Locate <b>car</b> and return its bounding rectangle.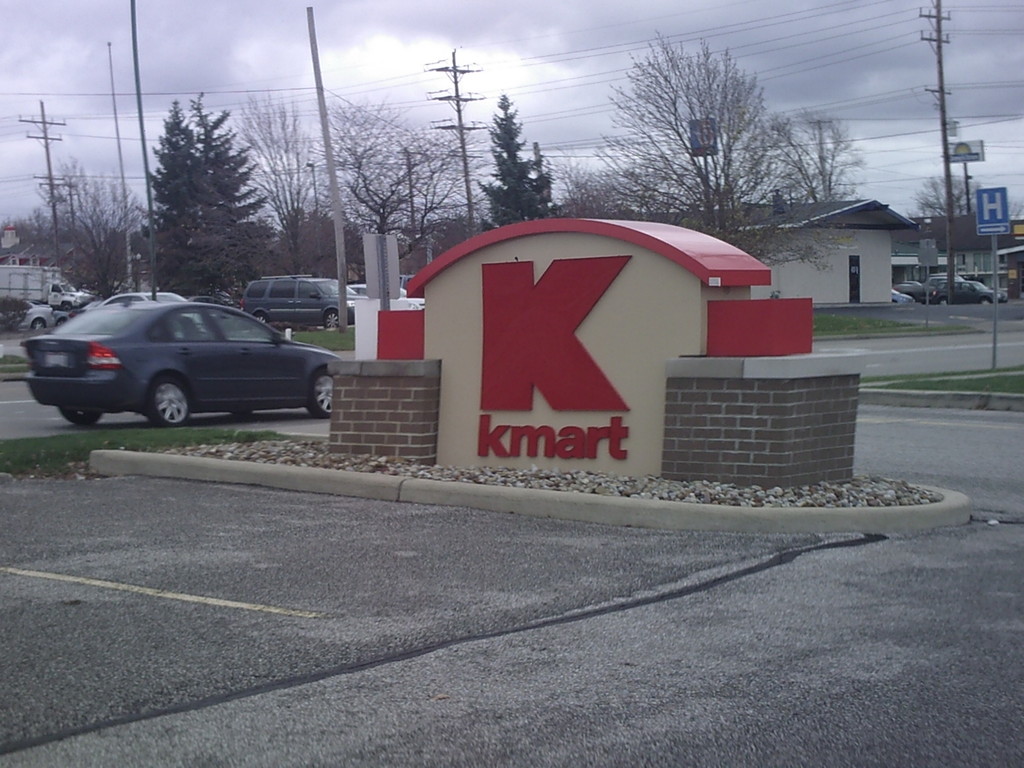
rect(90, 290, 211, 330).
